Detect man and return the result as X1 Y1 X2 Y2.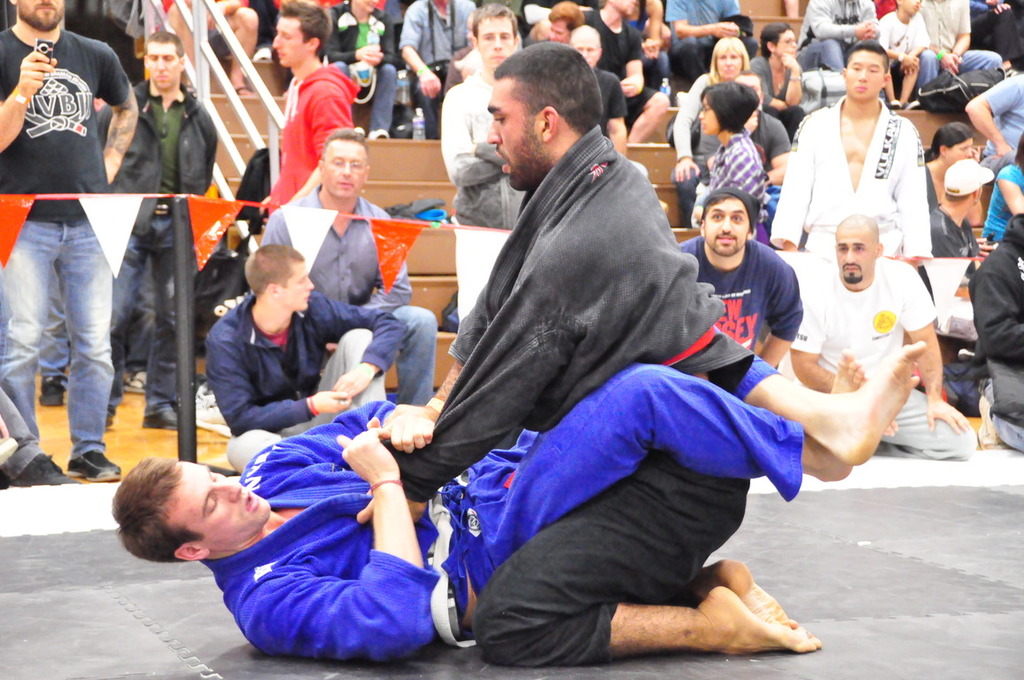
789 210 975 457.
